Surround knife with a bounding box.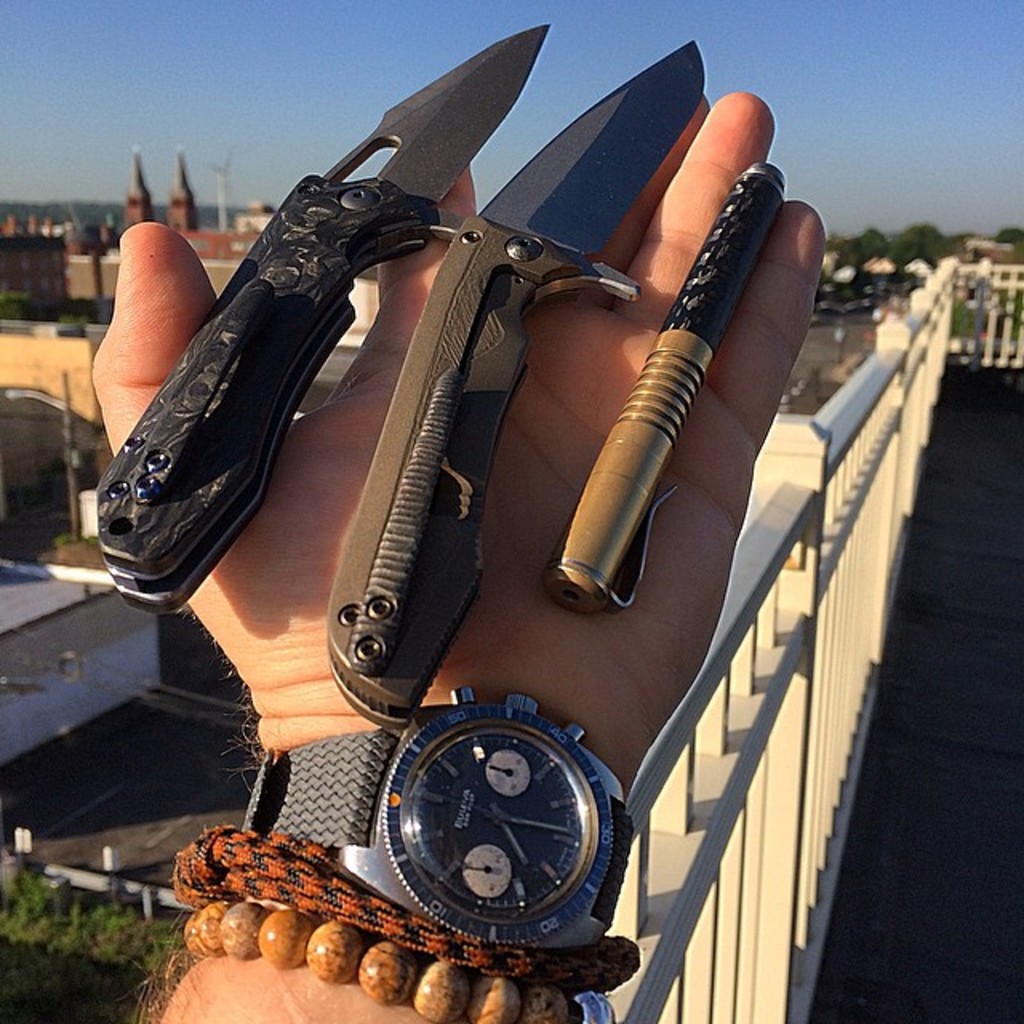
<region>93, 19, 546, 616</region>.
